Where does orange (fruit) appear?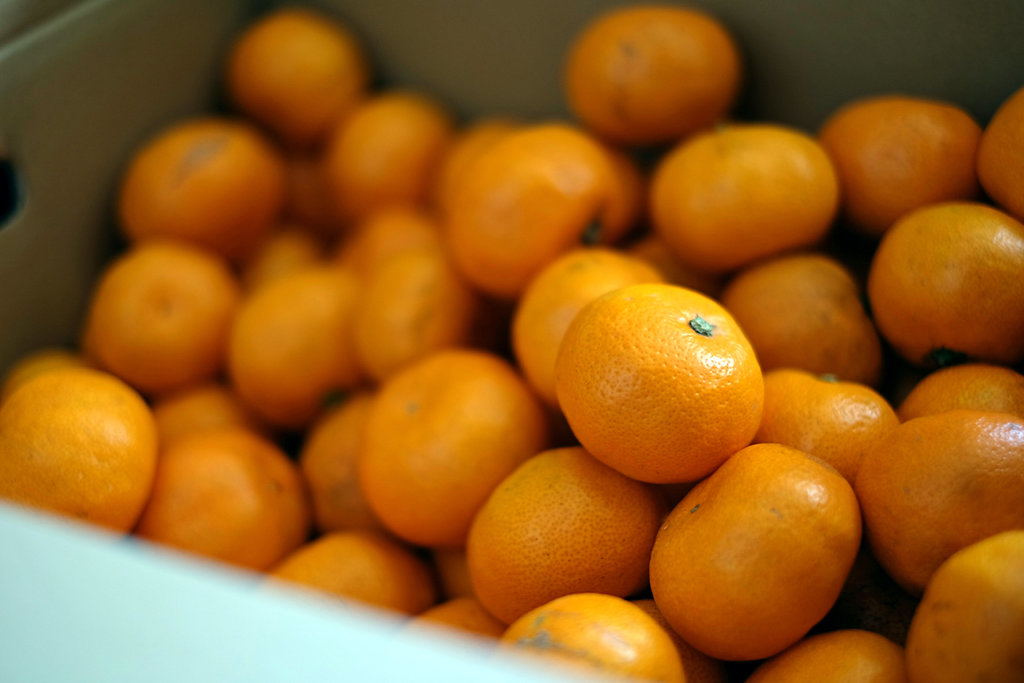
Appears at region(911, 533, 1021, 678).
